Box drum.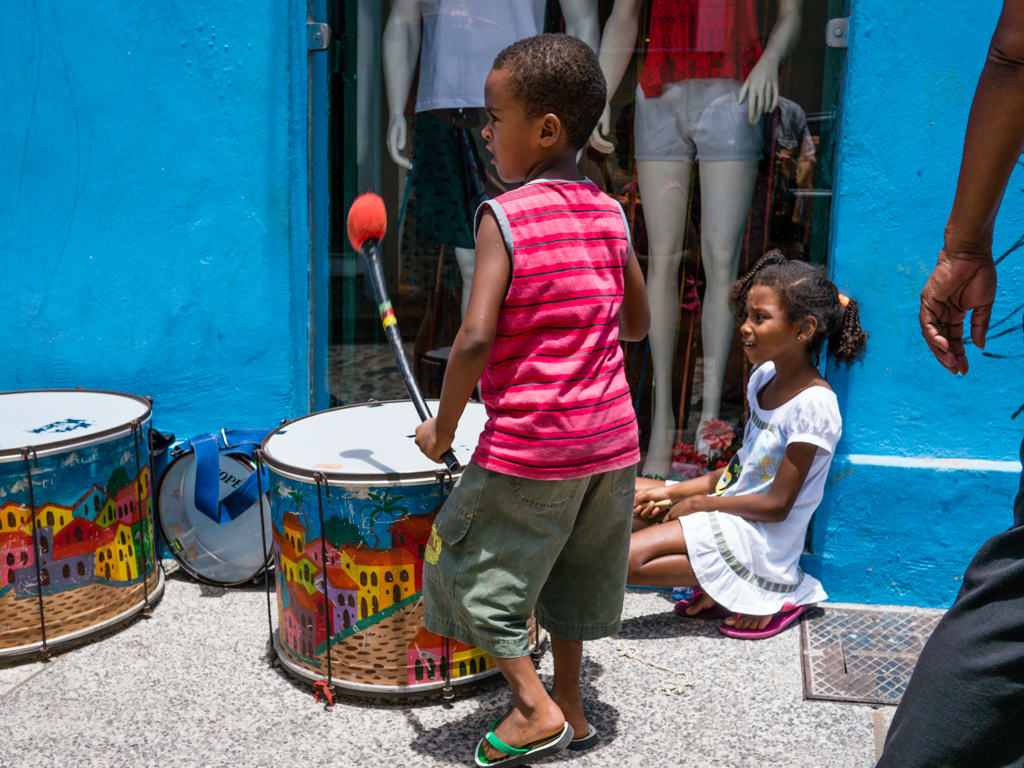
crop(160, 454, 274, 589).
